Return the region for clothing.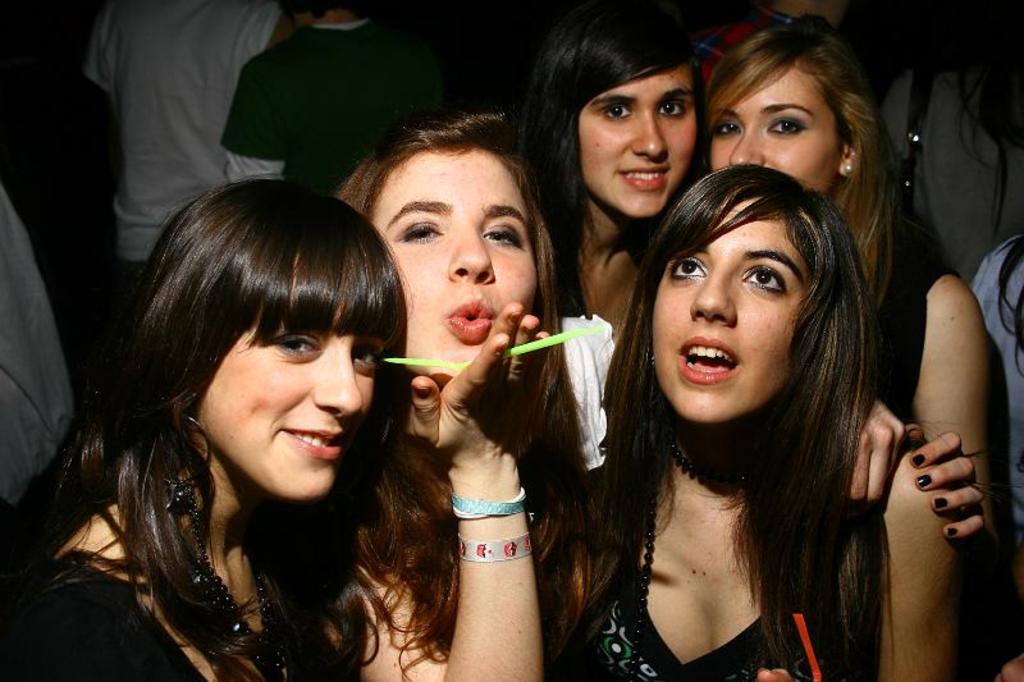
(x1=207, y1=8, x2=483, y2=211).
